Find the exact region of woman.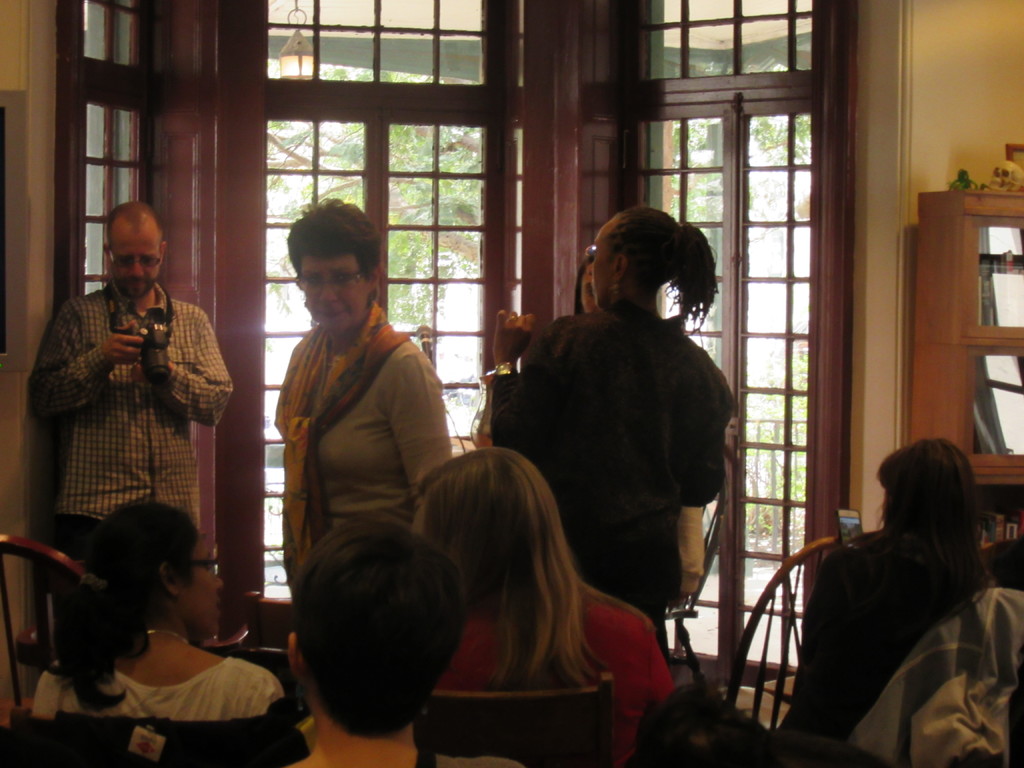
Exact region: box(271, 195, 452, 593).
